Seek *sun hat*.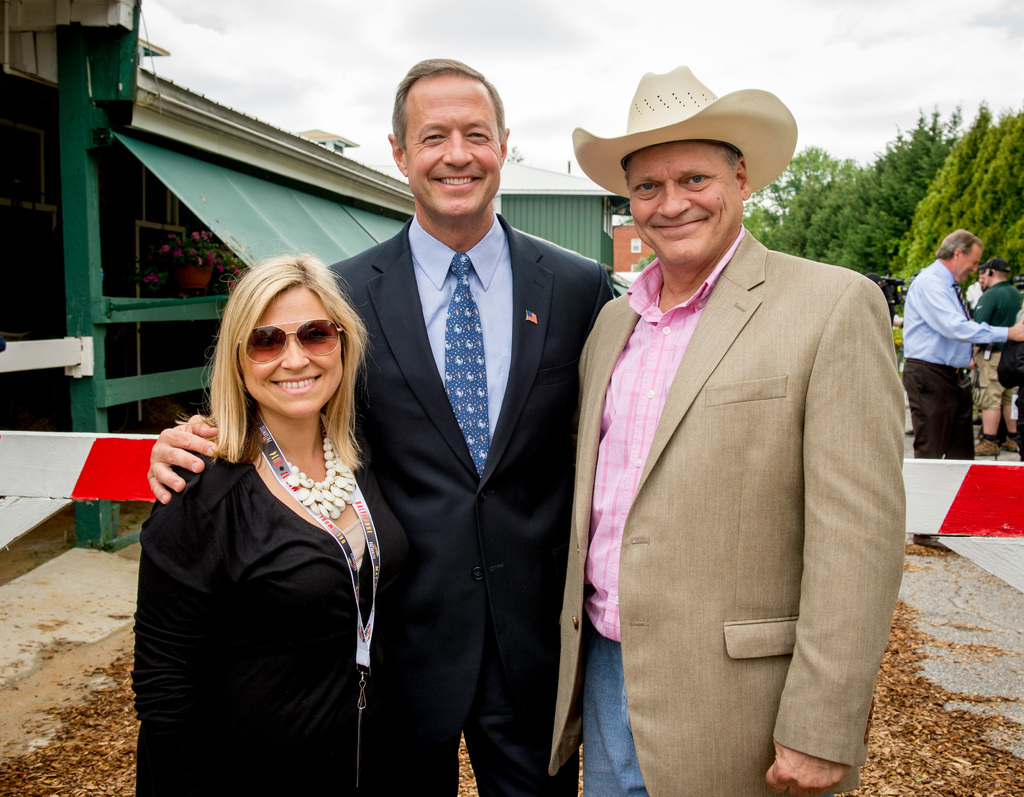
568,62,805,240.
